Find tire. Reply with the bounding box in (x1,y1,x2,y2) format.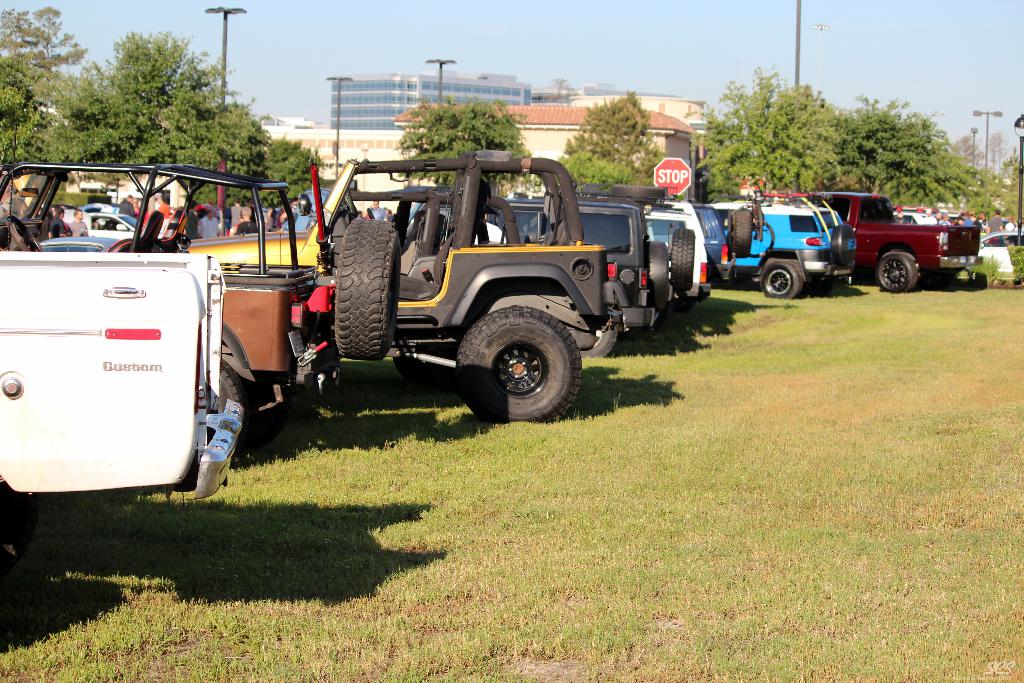
(331,218,403,356).
